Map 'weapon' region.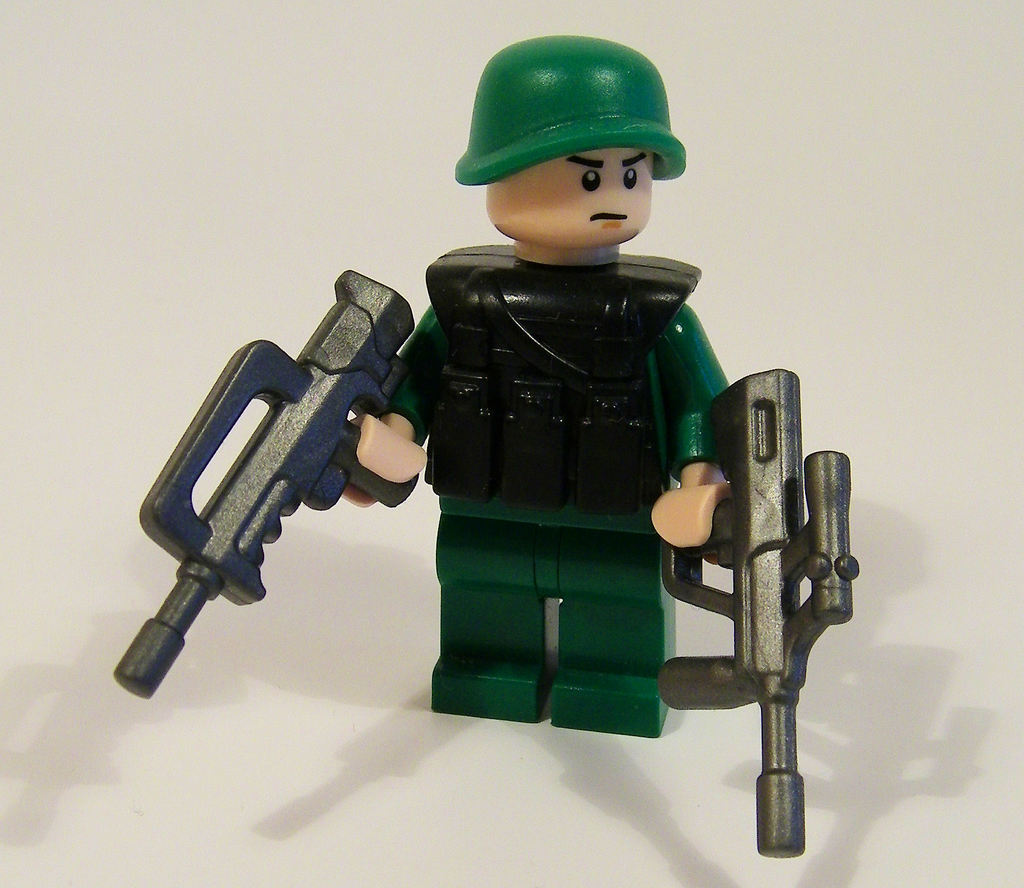
Mapped to pyautogui.locateOnScreen(646, 359, 867, 869).
